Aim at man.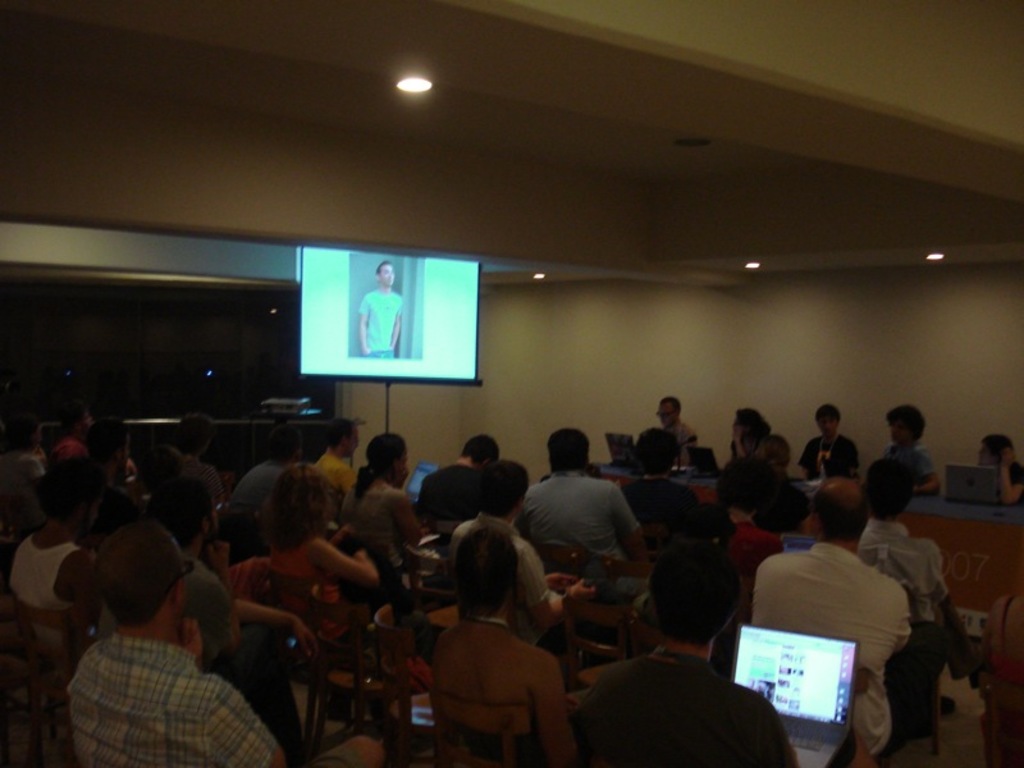
Aimed at pyautogui.locateOnScreen(5, 461, 95, 628).
